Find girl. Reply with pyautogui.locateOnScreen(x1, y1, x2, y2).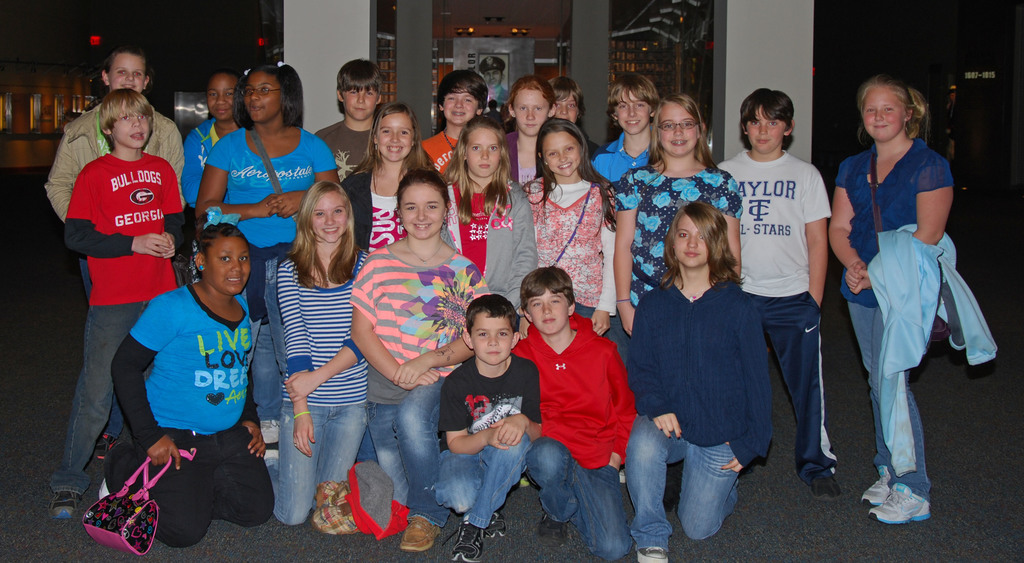
pyautogui.locateOnScreen(499, 72, 561, 179).
